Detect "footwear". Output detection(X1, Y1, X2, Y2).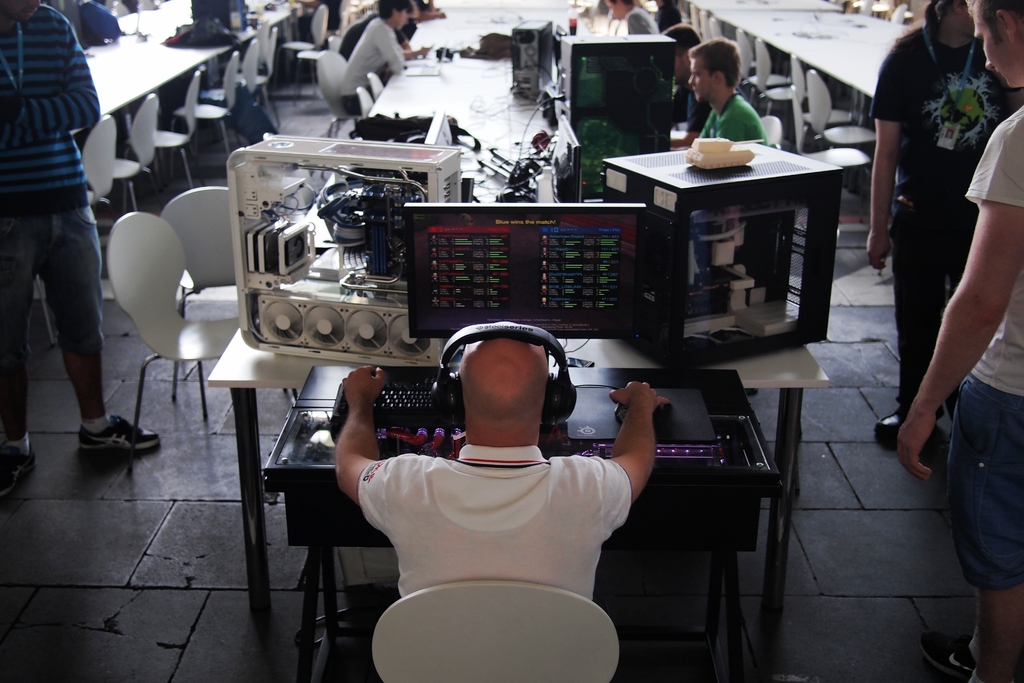
detection(0, 444, 39, 498).
